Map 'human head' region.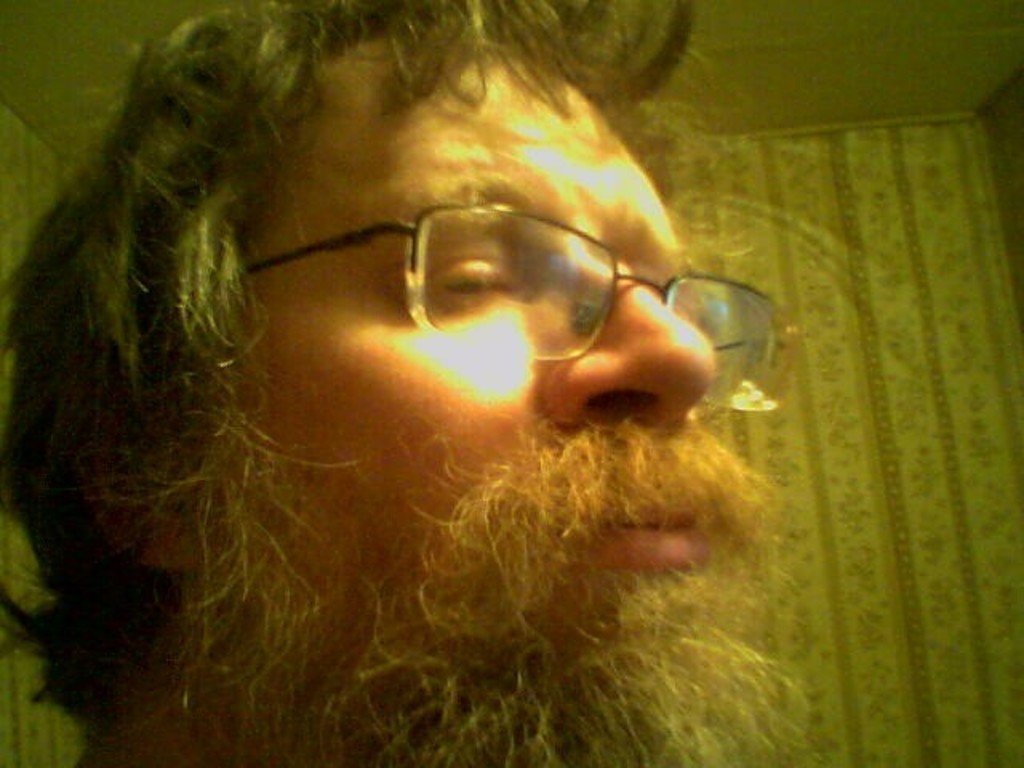
Mapped to detection(3, 0, 798, 766).
